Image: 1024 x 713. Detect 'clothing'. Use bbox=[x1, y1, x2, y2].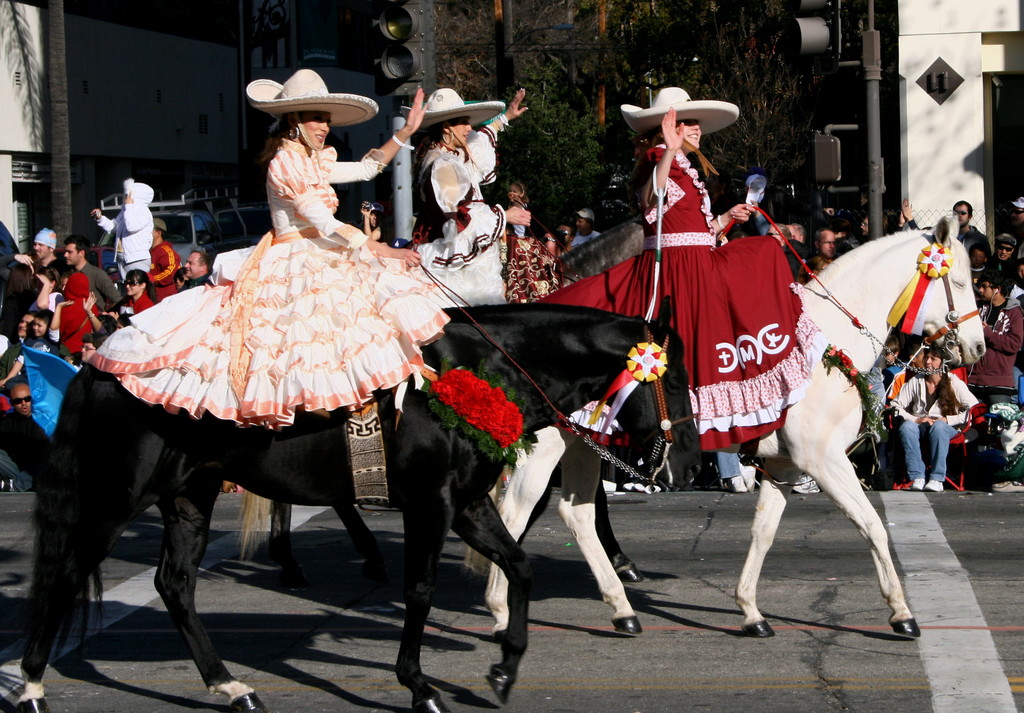
bbox=[493, 209, 557, 308].
